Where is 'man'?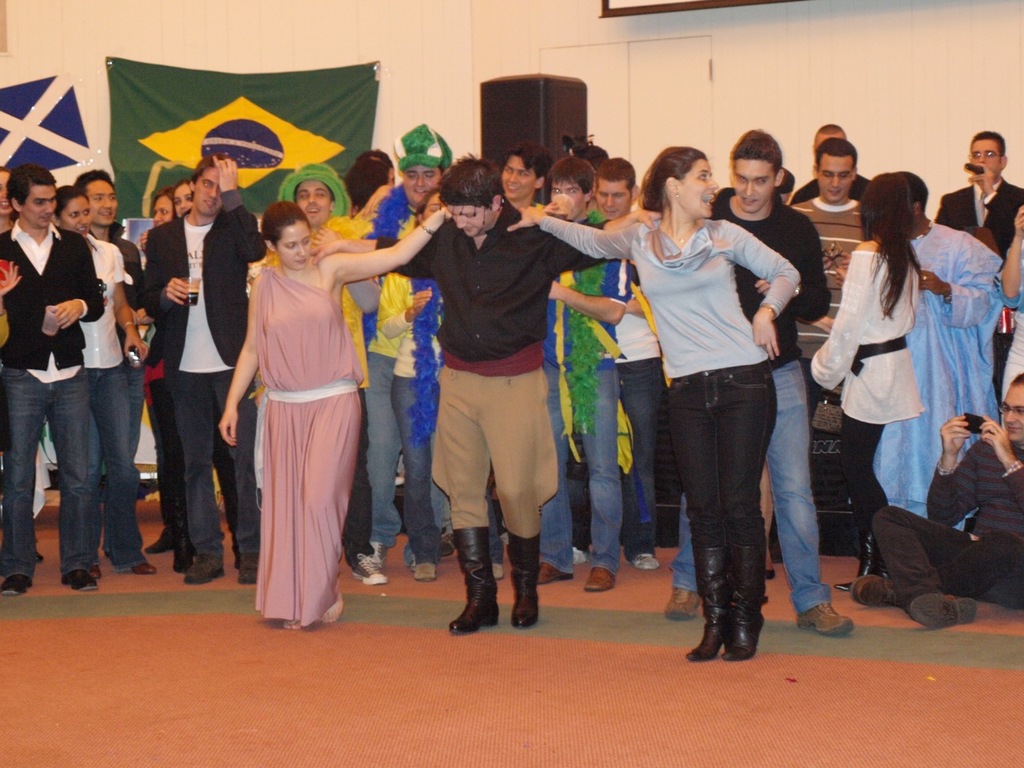
{"left": 930, "top": 130, "right": 1023, "bottom": 265}.
